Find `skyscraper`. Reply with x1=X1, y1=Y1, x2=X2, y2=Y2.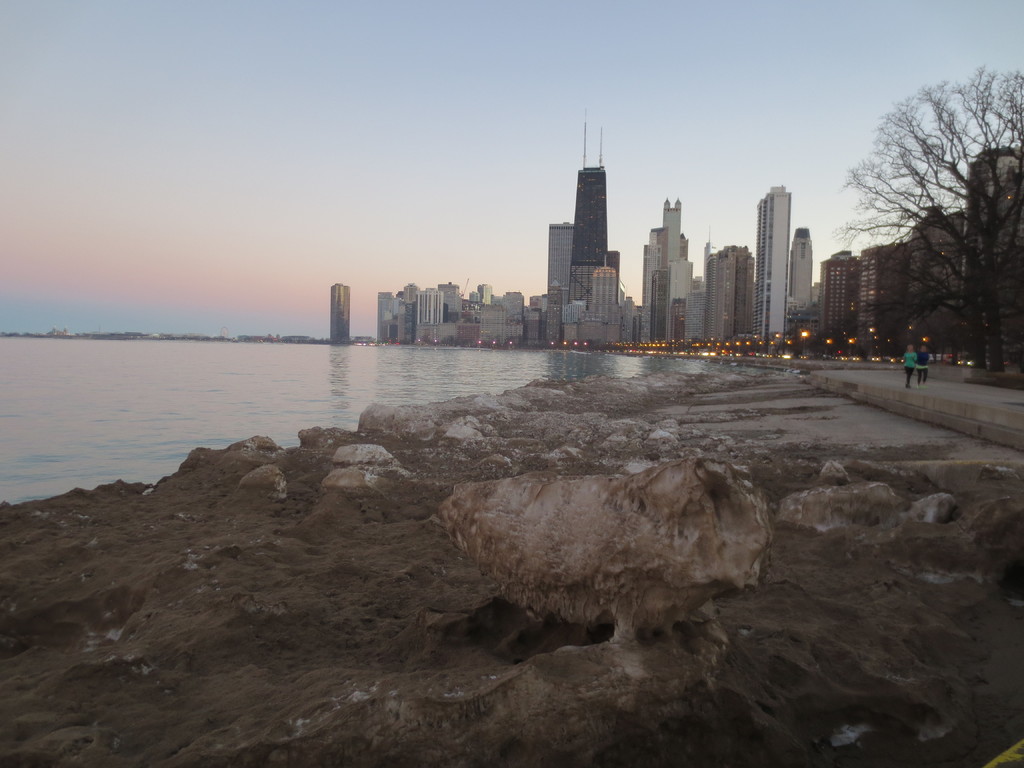
x1=705, y1=241, x2=753, y2=343.
